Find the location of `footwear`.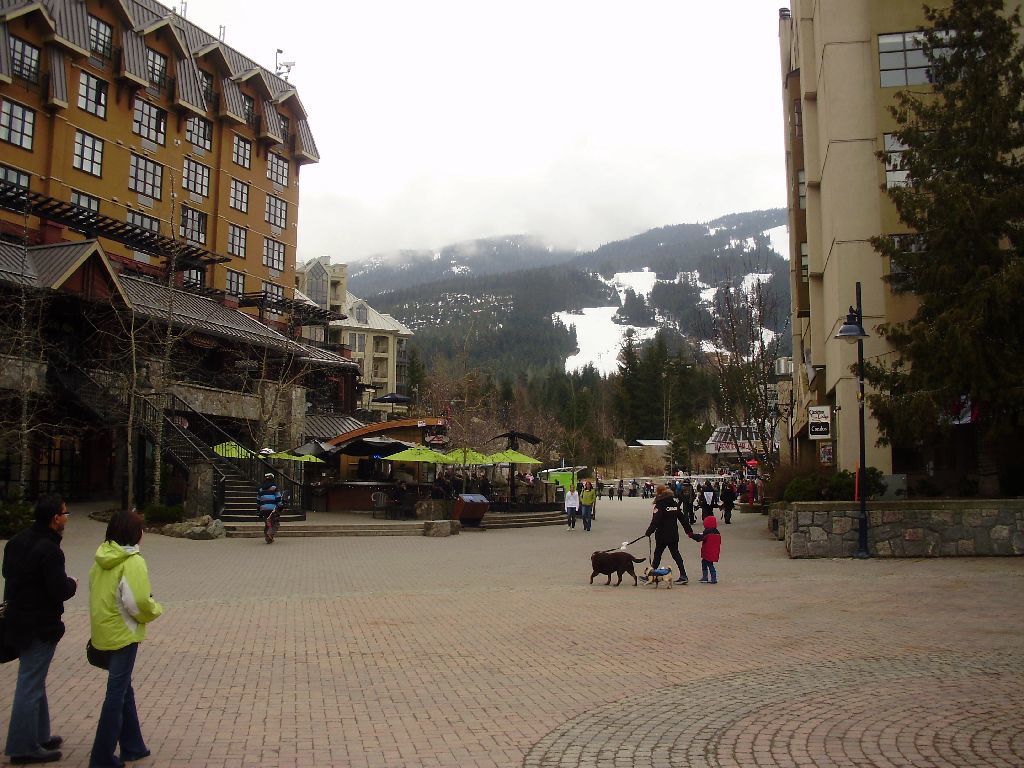
Location: [699,576,706,583].
